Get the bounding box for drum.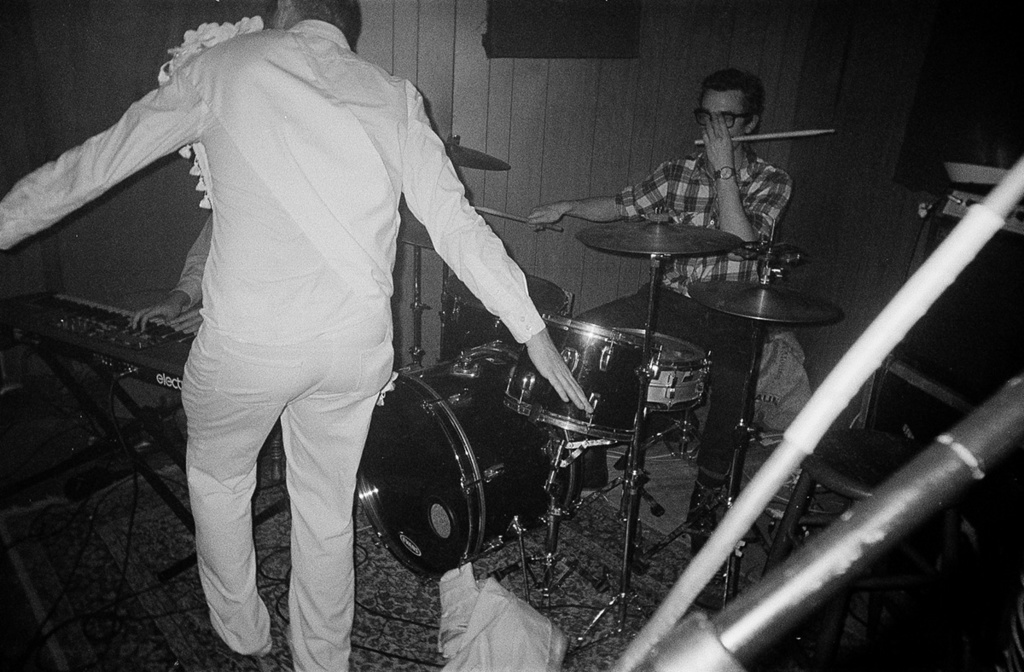
<bbox>501, 312, 650, 444</bbox>.
